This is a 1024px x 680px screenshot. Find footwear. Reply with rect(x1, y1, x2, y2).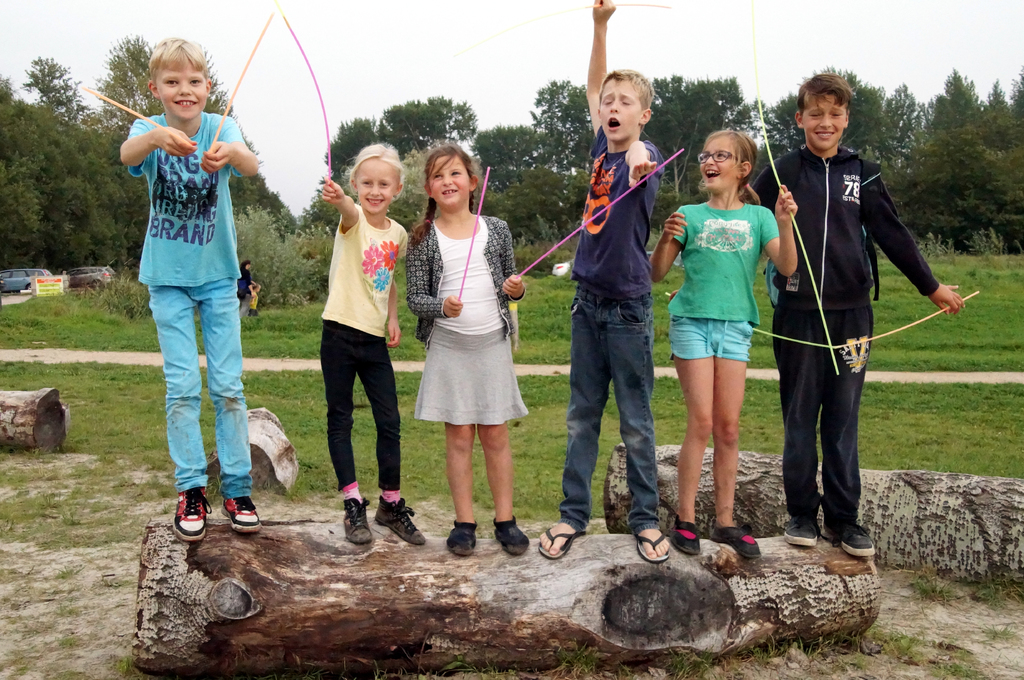
rect(714, 524, 764, 562).
